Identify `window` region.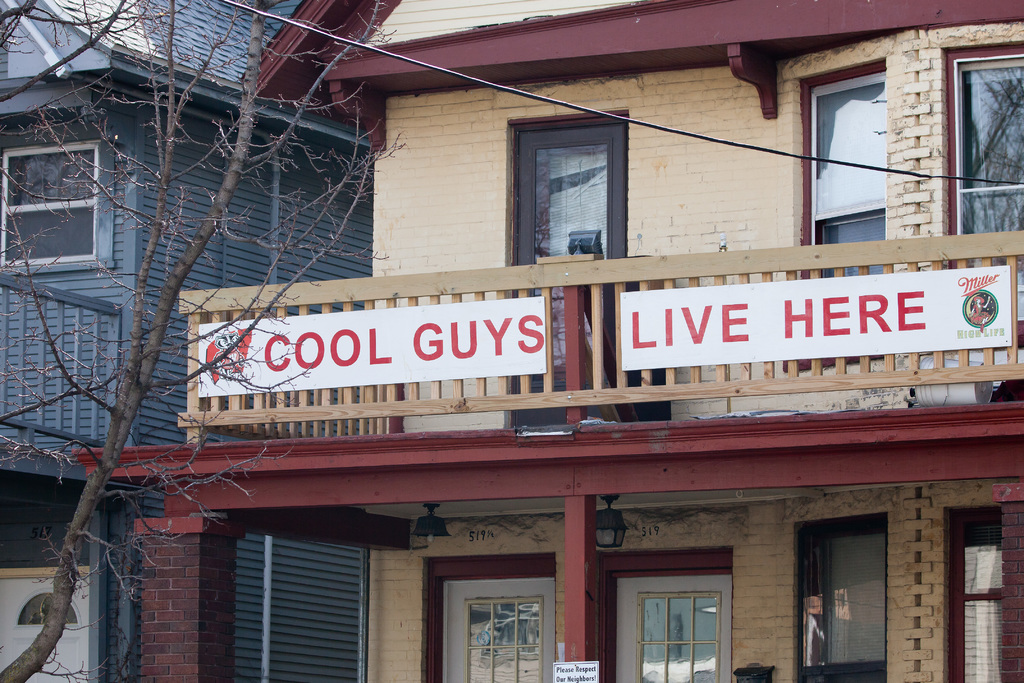
Region: Rect(0, 142, 110, 273).
